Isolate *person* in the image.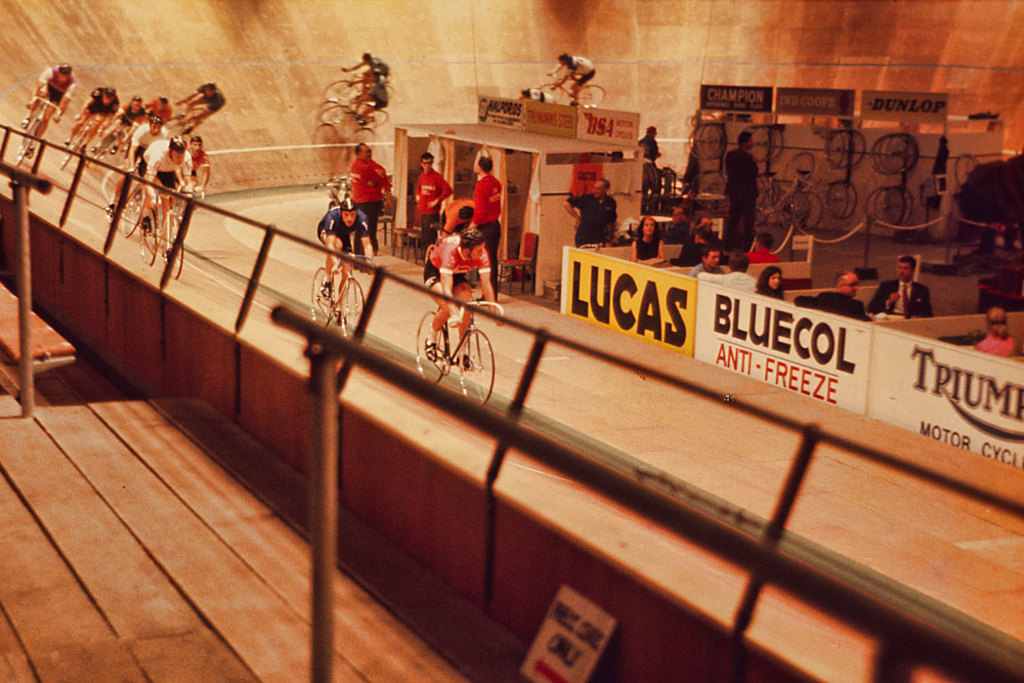
Isolated region: {"x1": 23, "y1": 56, "x2": 82, "y2": 160}.
